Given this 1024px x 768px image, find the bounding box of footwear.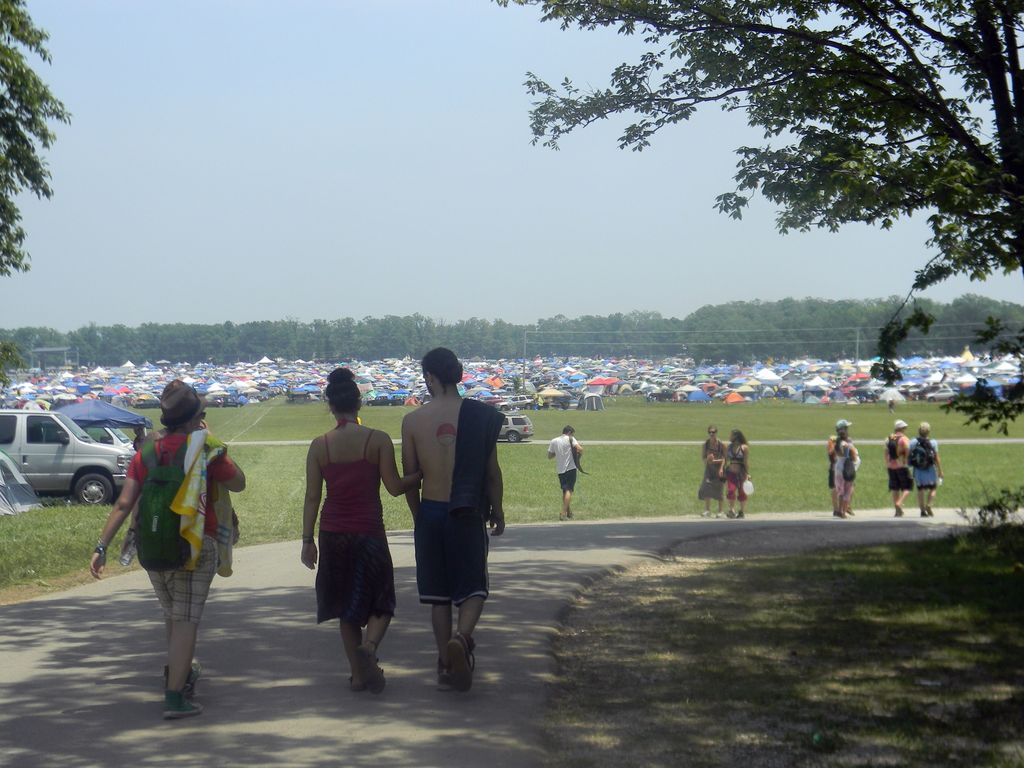
l=447, t=630, r=470, b=689.
